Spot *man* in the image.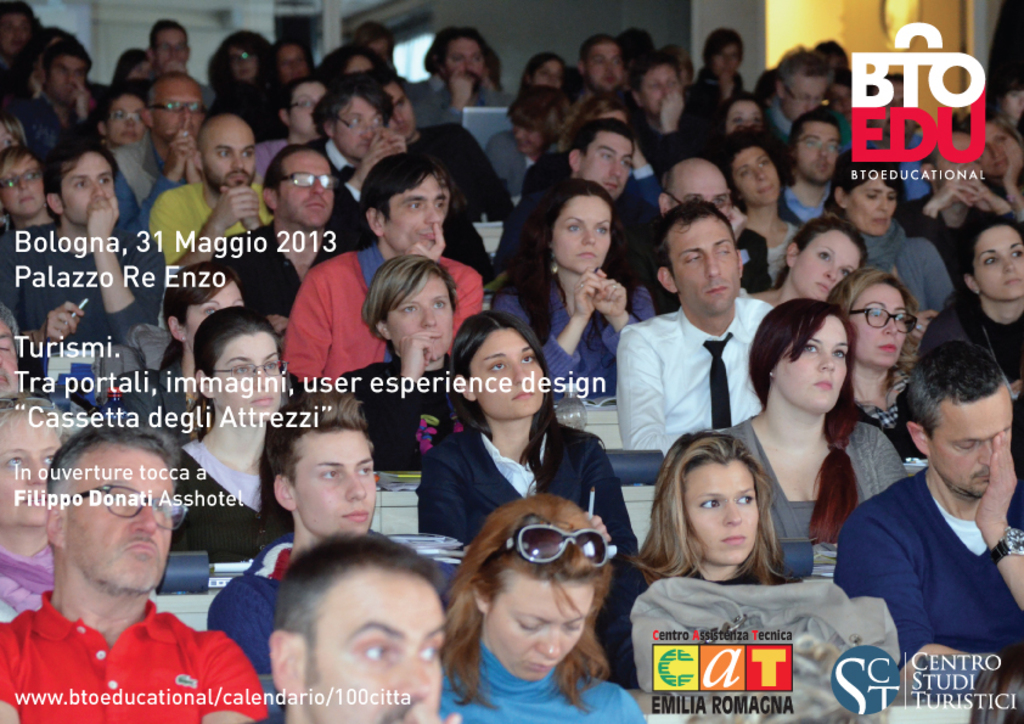
*man* found at (401, 27, 506, 128).
